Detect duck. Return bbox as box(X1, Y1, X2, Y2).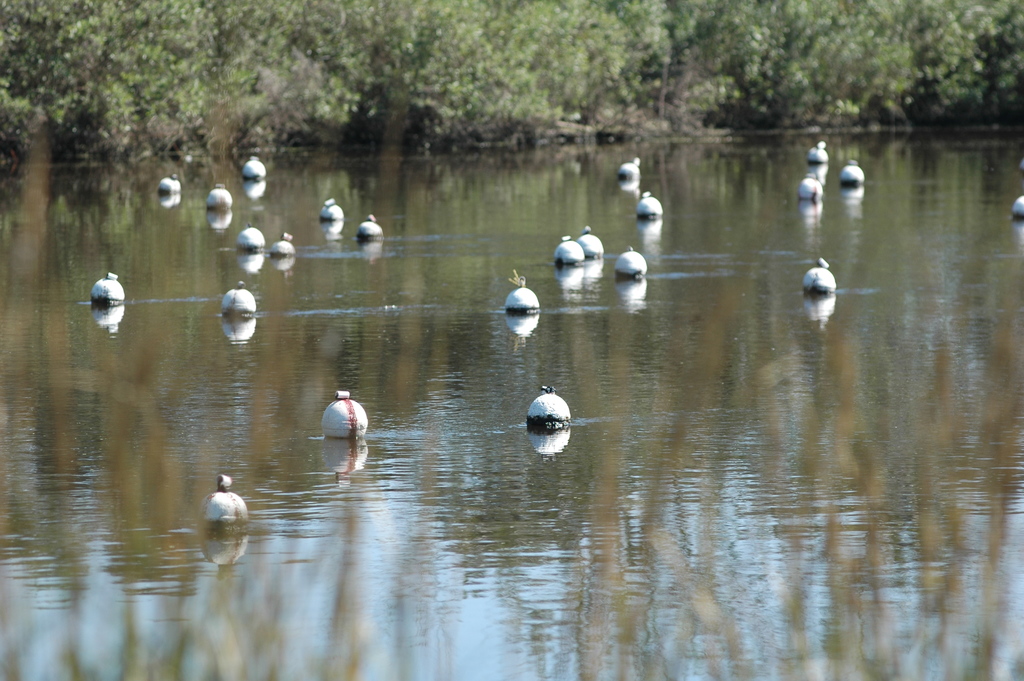
box(358, 213, 388, 243).
